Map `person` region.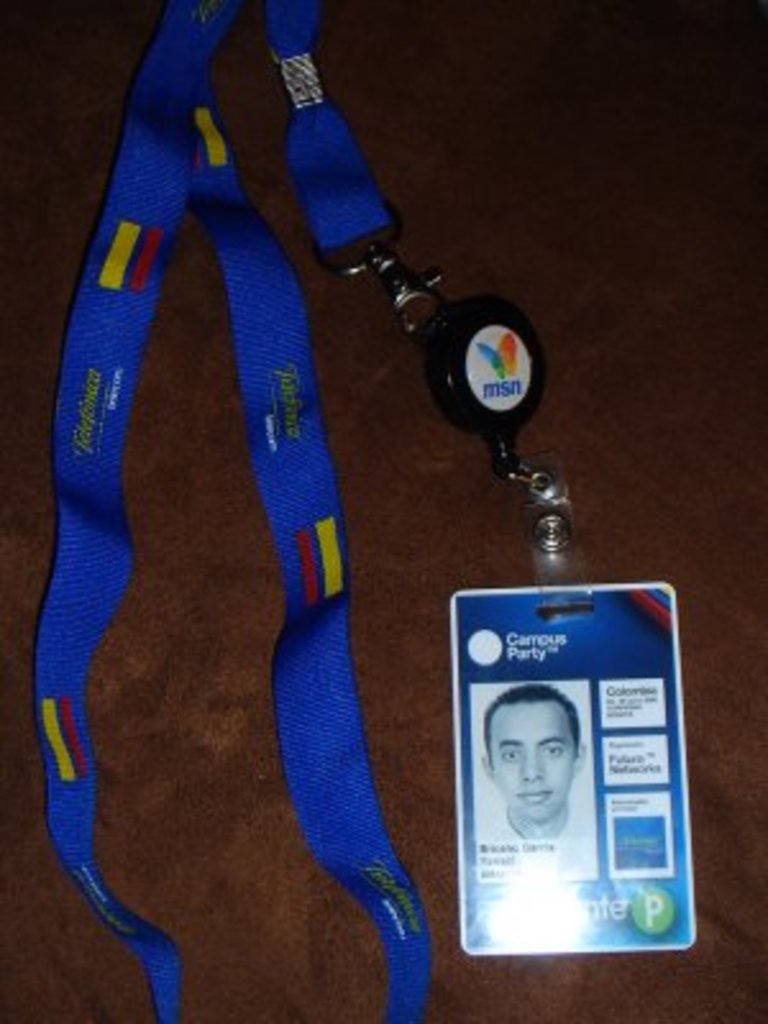
Mapped to bbox=[479, 684, 599, 886].
